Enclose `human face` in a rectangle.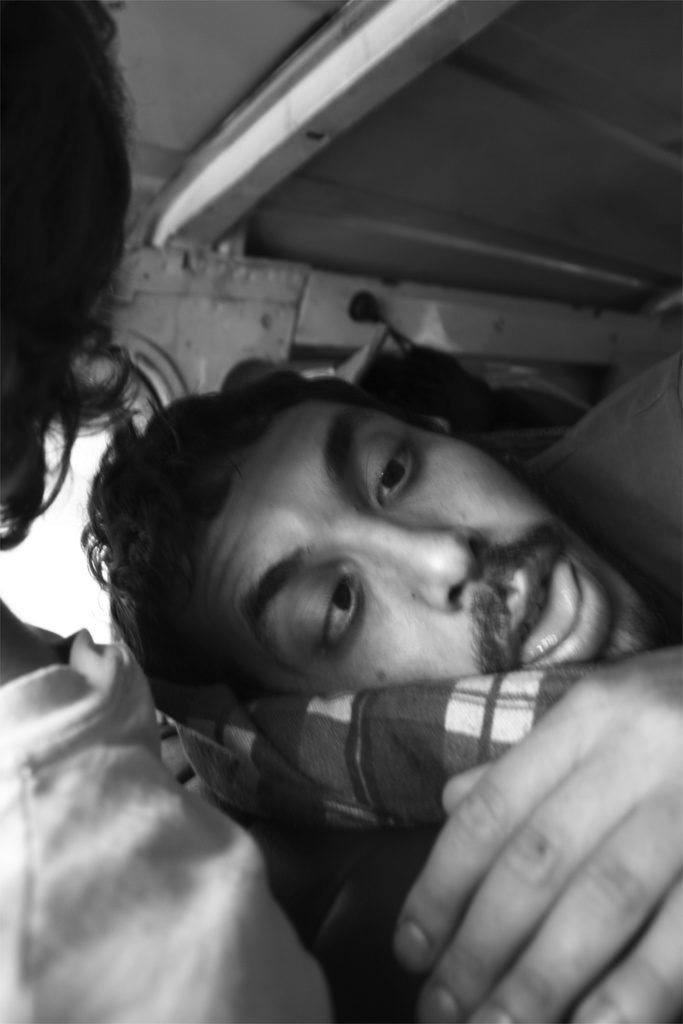
pyautogui.locateOnScreen(177, 407, 616, 691).
